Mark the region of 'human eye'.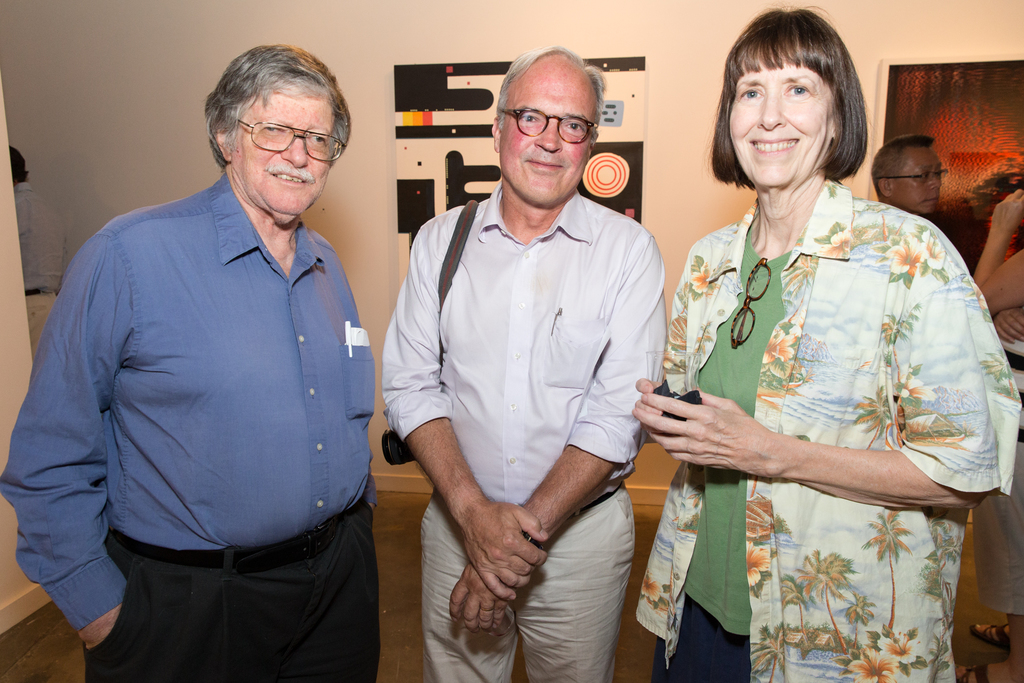
Region: x1=306 y1=132 x2=326 y2=148.
